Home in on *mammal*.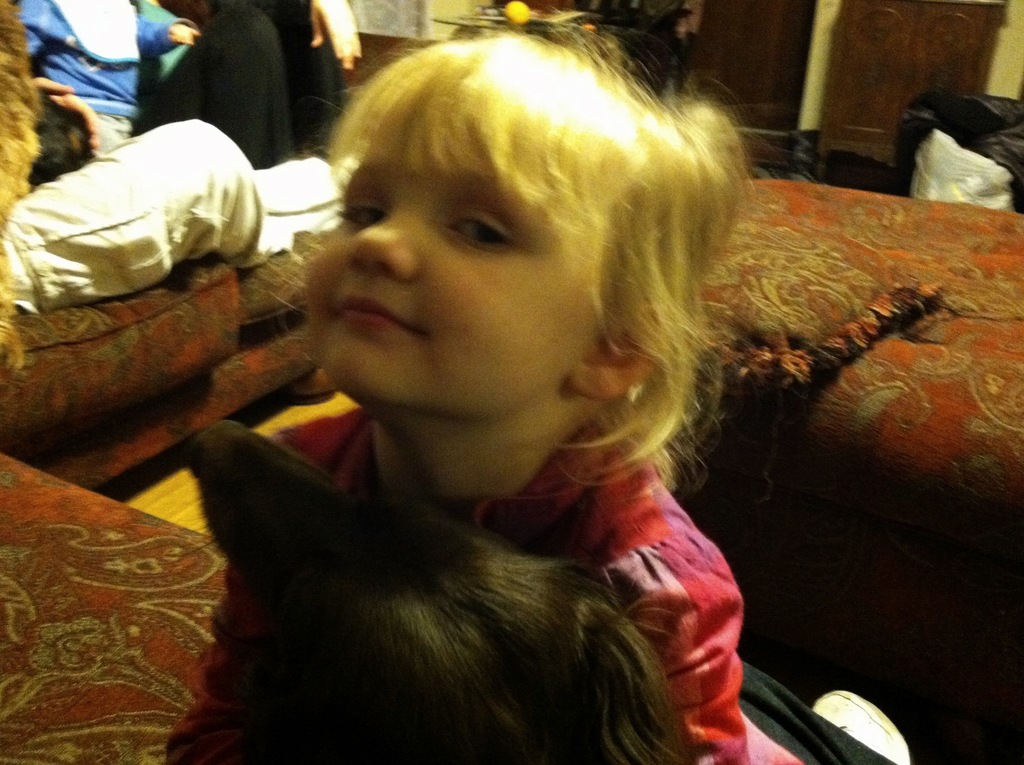
Homed in at 15:2:198:154.
